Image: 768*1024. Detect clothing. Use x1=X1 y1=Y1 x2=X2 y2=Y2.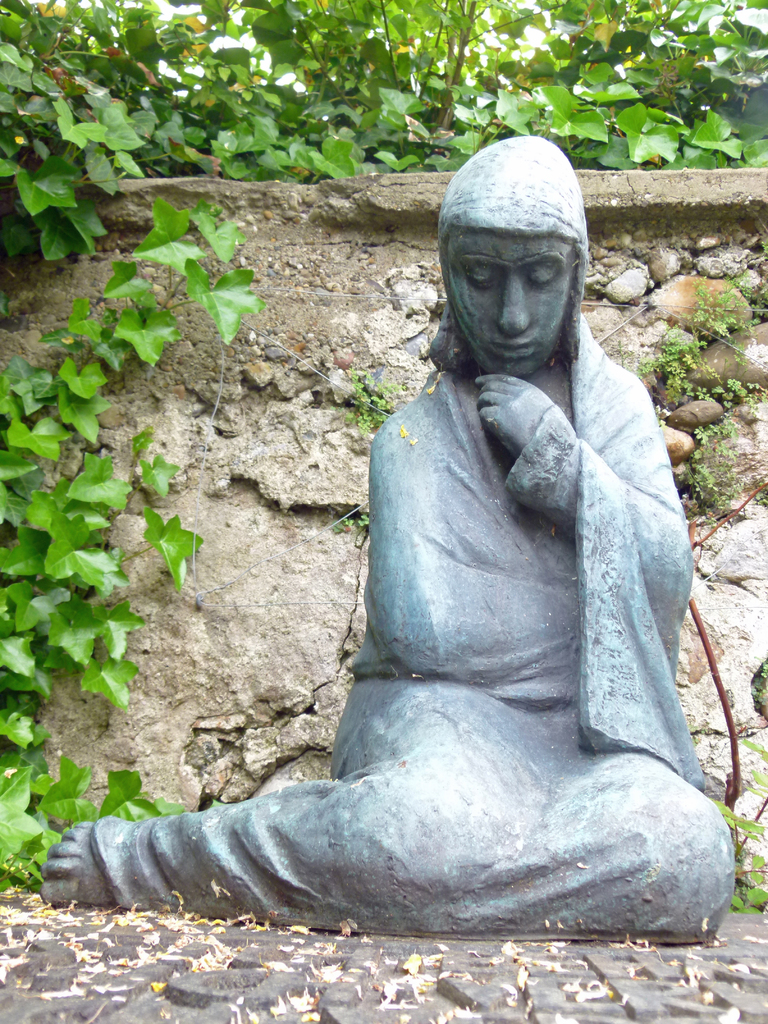
x1=172 y1=170 x2=755 y2=881.
